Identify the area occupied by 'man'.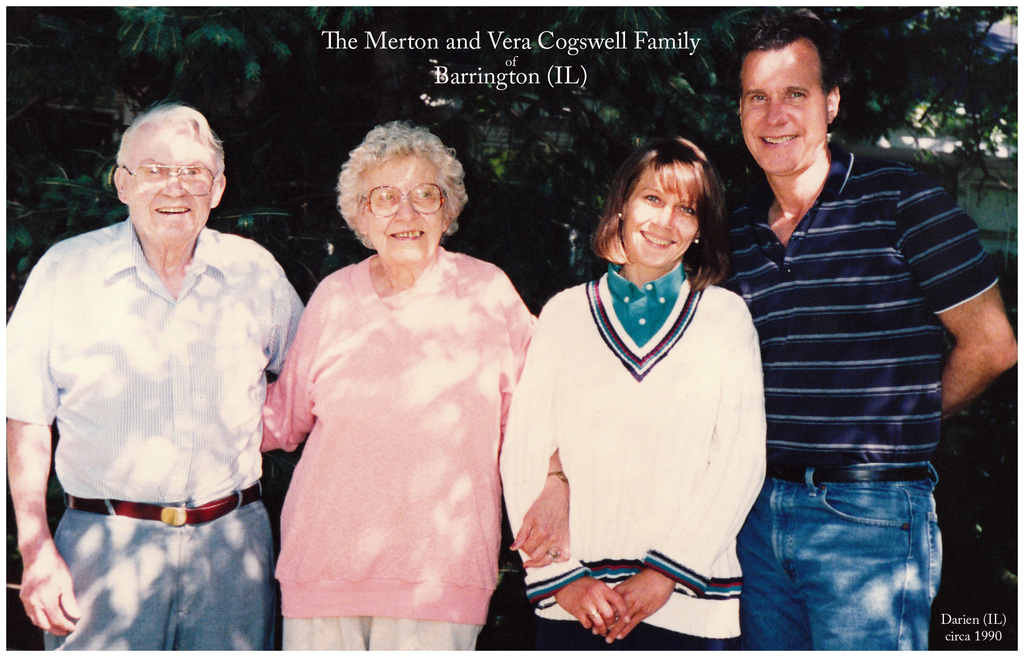
Area: [692,15,1023,656].
